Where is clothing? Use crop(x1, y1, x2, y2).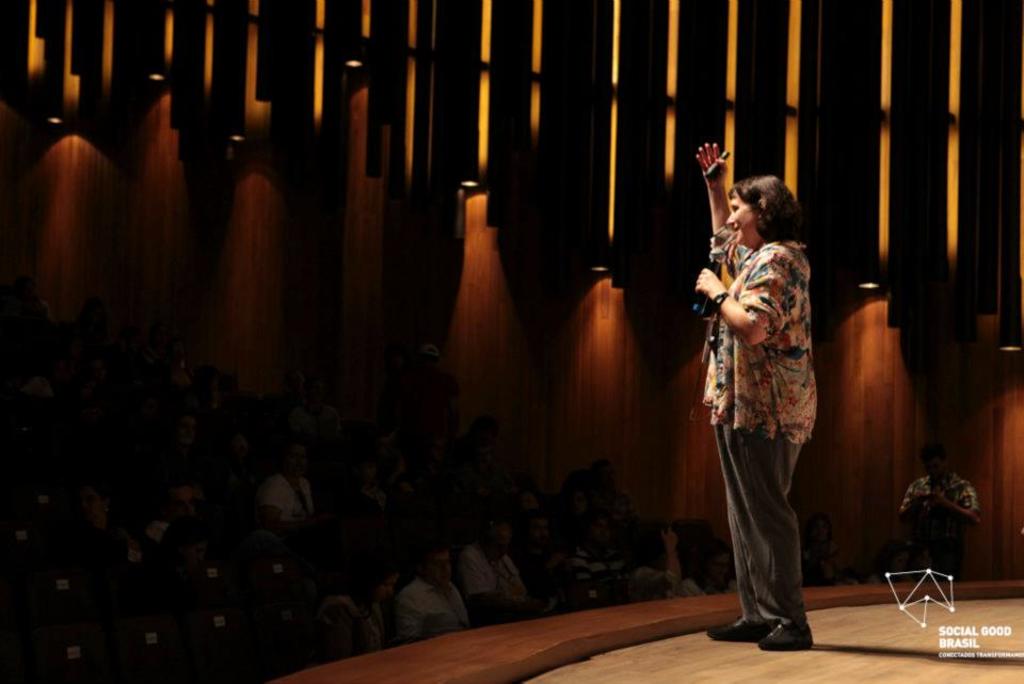
crop(256, 445, 308, 516).
